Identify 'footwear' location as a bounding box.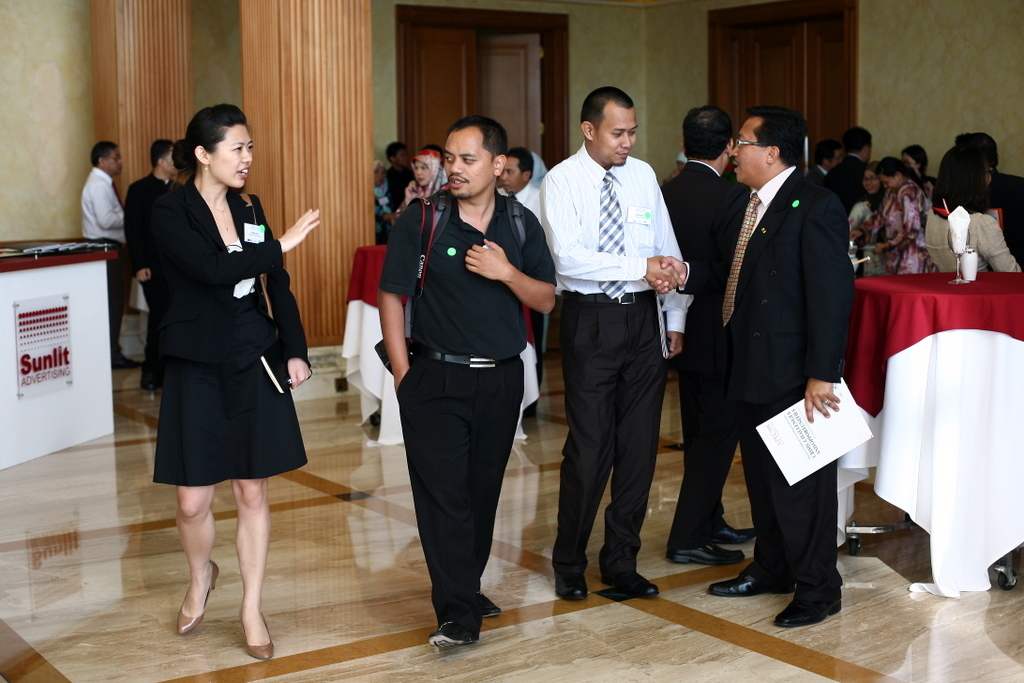
(x1=477, y1=582, x2=502, y2=616).
